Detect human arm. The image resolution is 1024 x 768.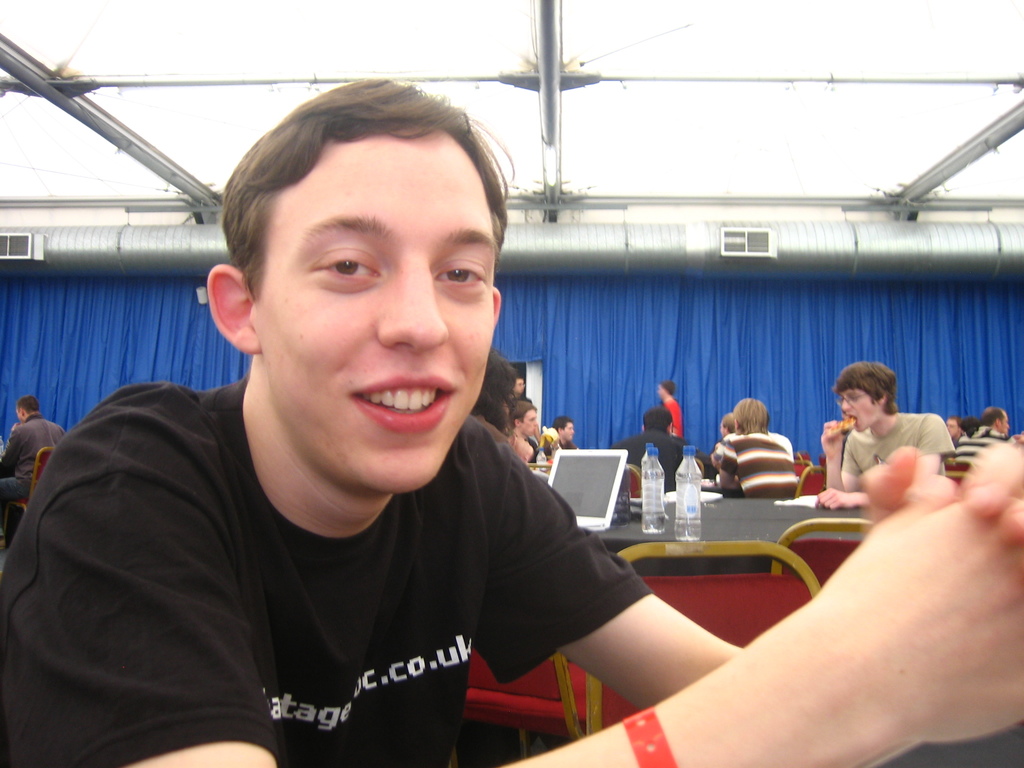
region(814, 417, 952, 509).
